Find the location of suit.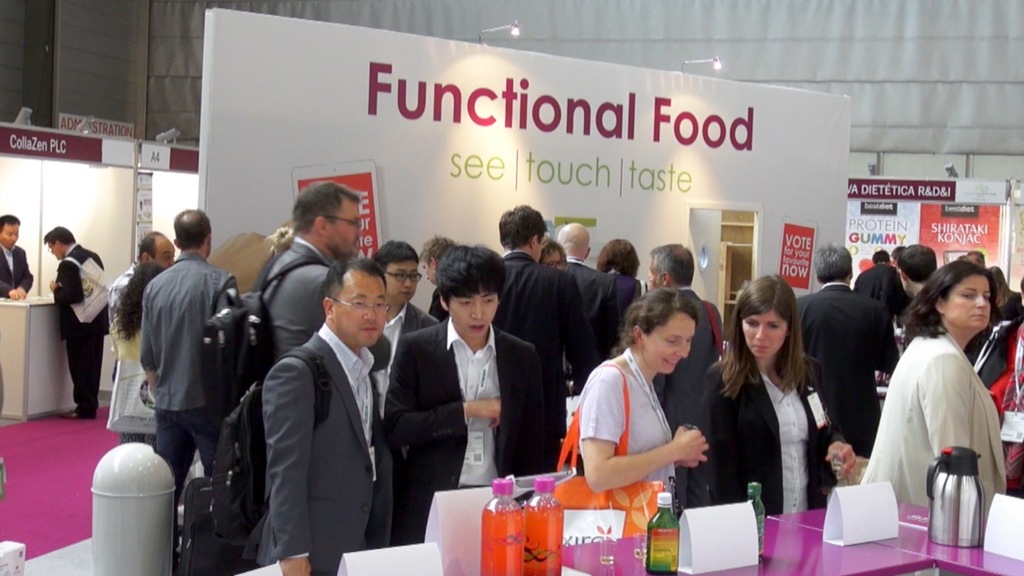
Location: 852,261,904,323.
